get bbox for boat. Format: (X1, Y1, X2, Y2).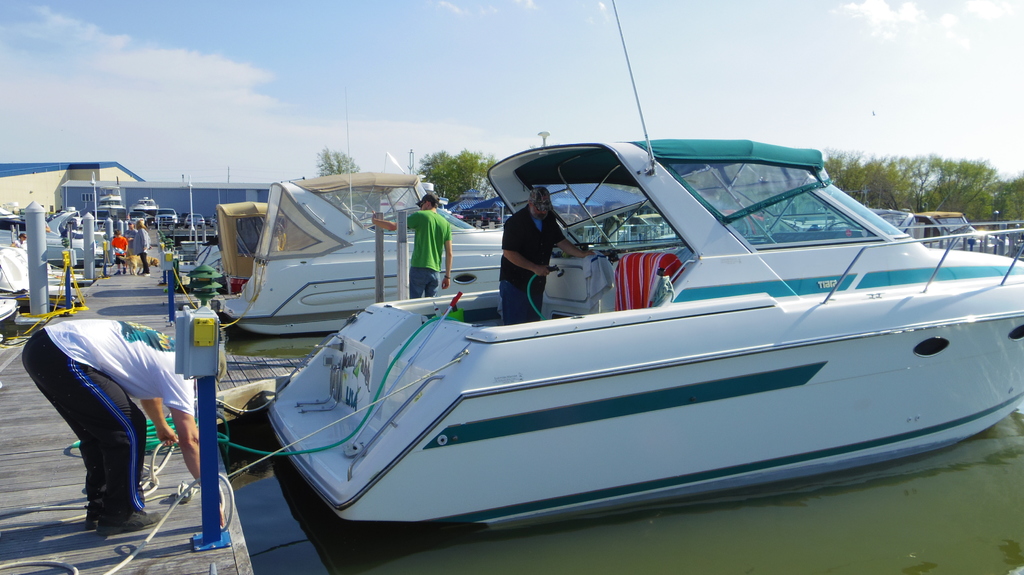
(209, 150, 526, 336).
